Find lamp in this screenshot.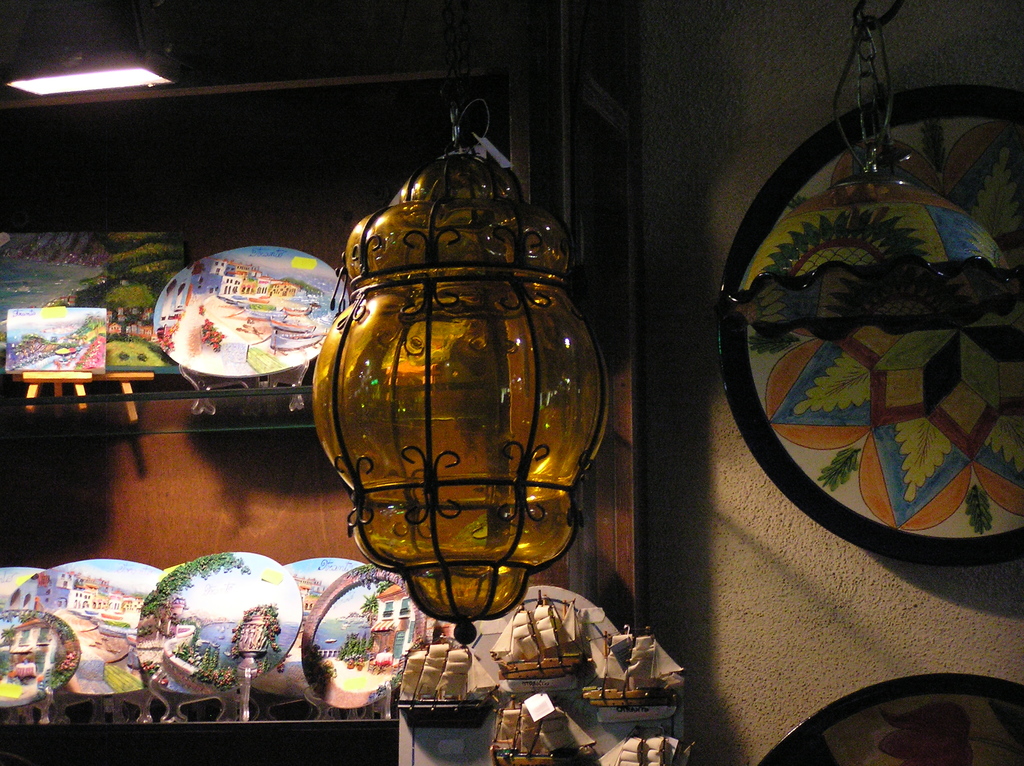
The bounding box for lamp is bbox(268, 68, 644, 714).
